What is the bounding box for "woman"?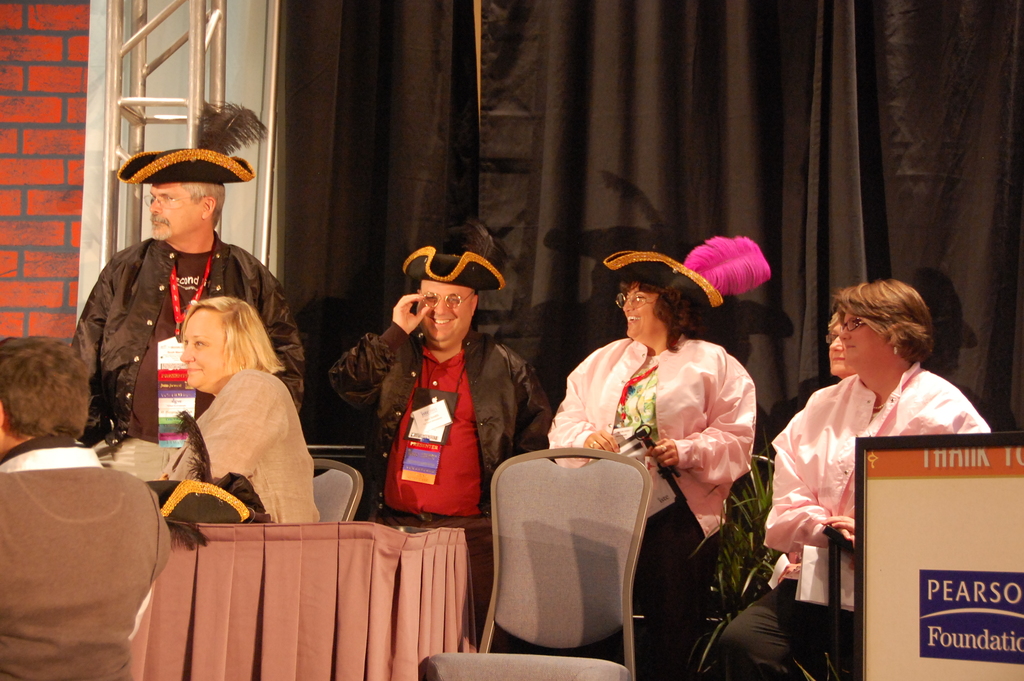
x1=701, y1=277, x2=986, y2=676.
